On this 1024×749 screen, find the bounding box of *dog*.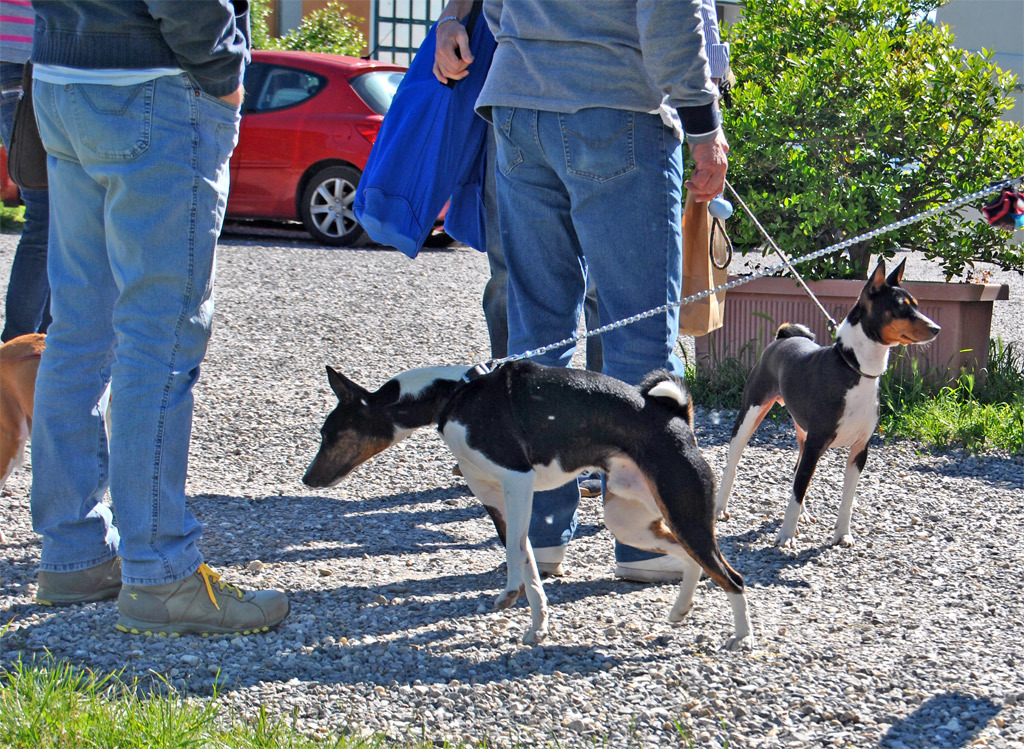
Bounding box: 297,367,743,641.
